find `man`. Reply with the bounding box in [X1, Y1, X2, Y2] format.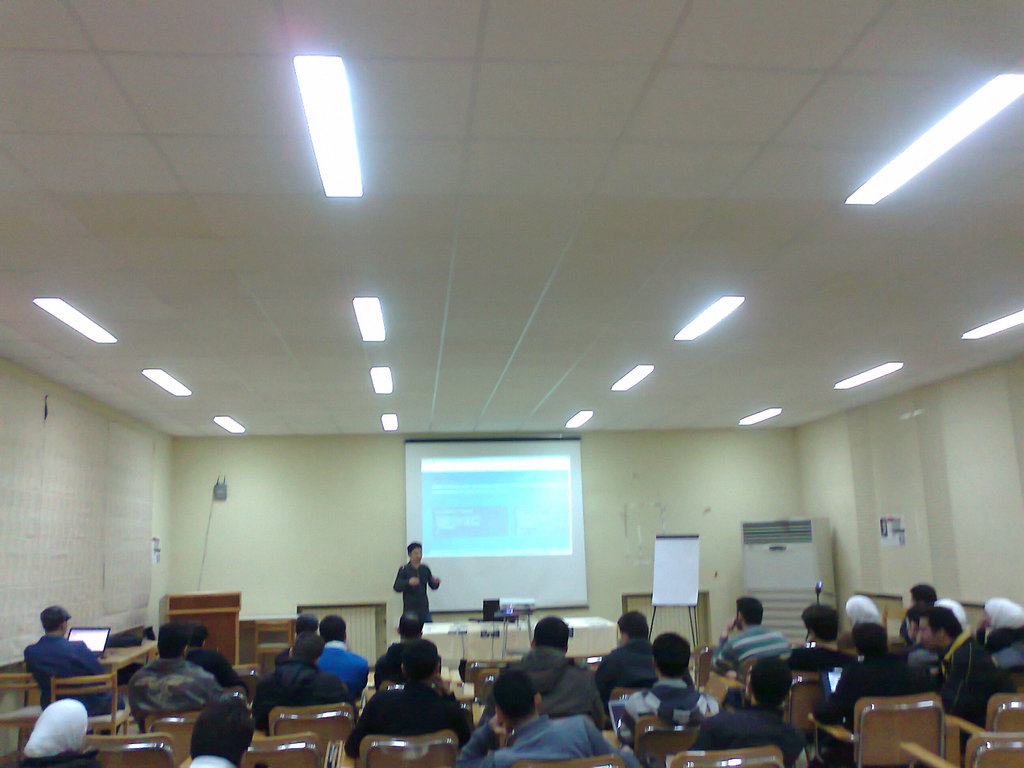
[815, 623, 938, 767].
